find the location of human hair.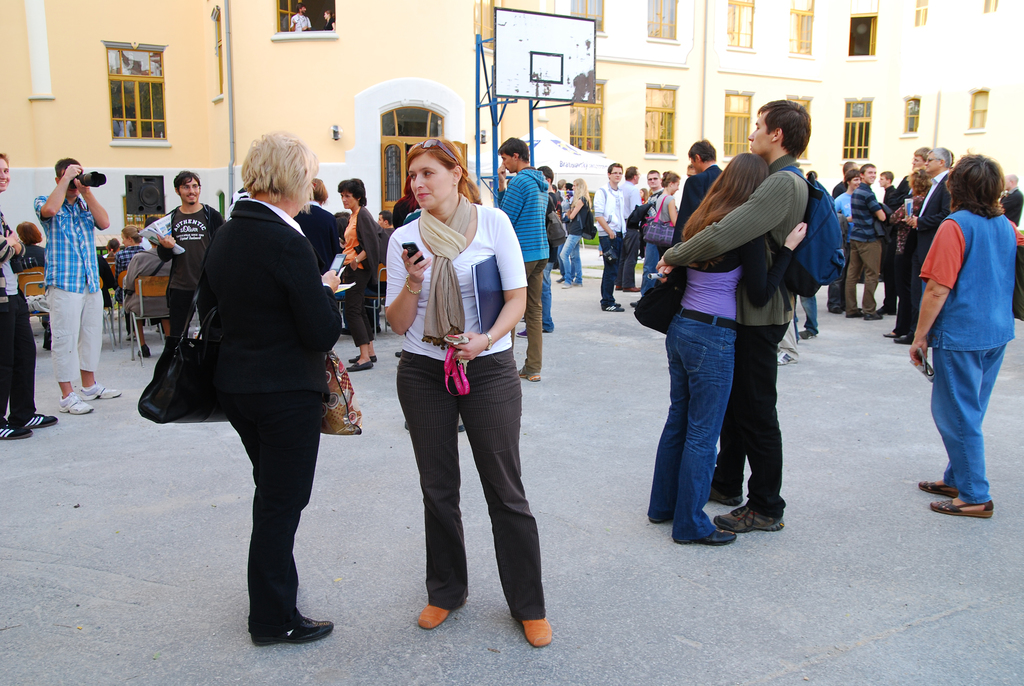
Location: 913/145/930/163.
